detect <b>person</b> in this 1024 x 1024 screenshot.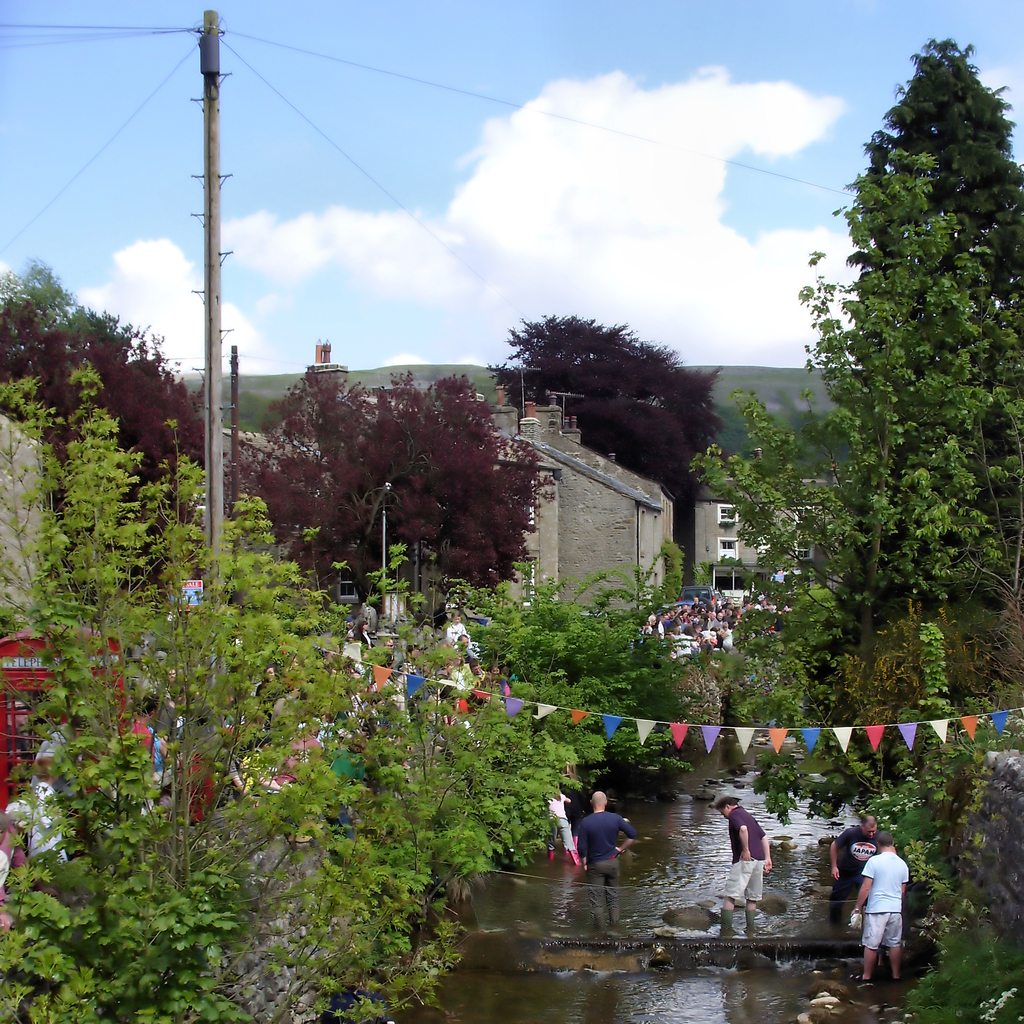
Detection: x1=820, y1=806, x2=898, y2=916.
